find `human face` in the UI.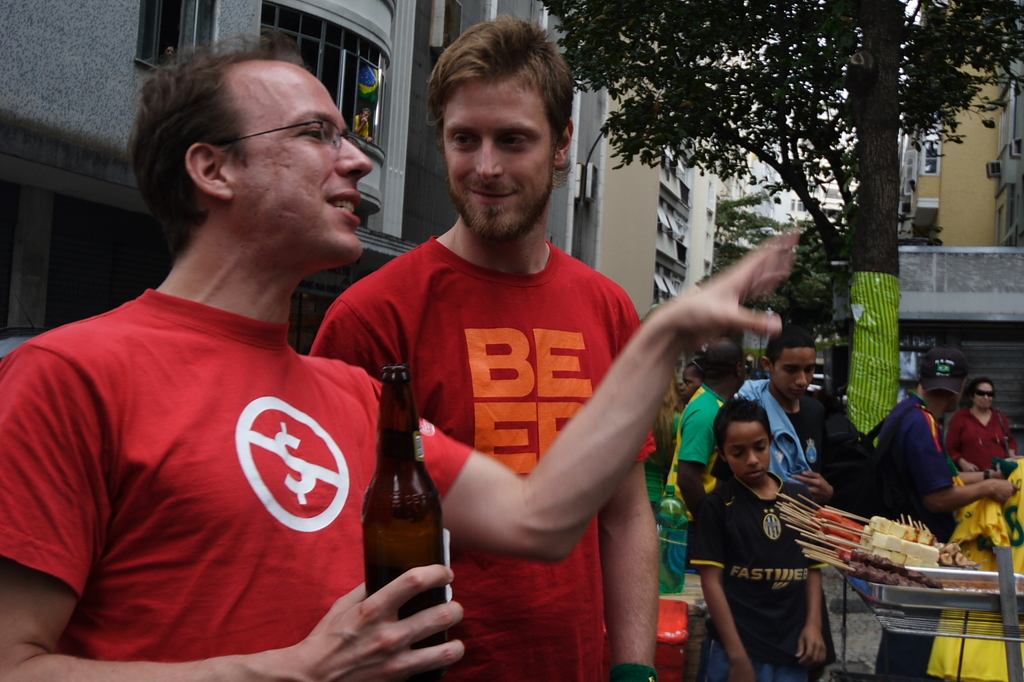
UI element at <region>444, 79, 562, 241</region>.
